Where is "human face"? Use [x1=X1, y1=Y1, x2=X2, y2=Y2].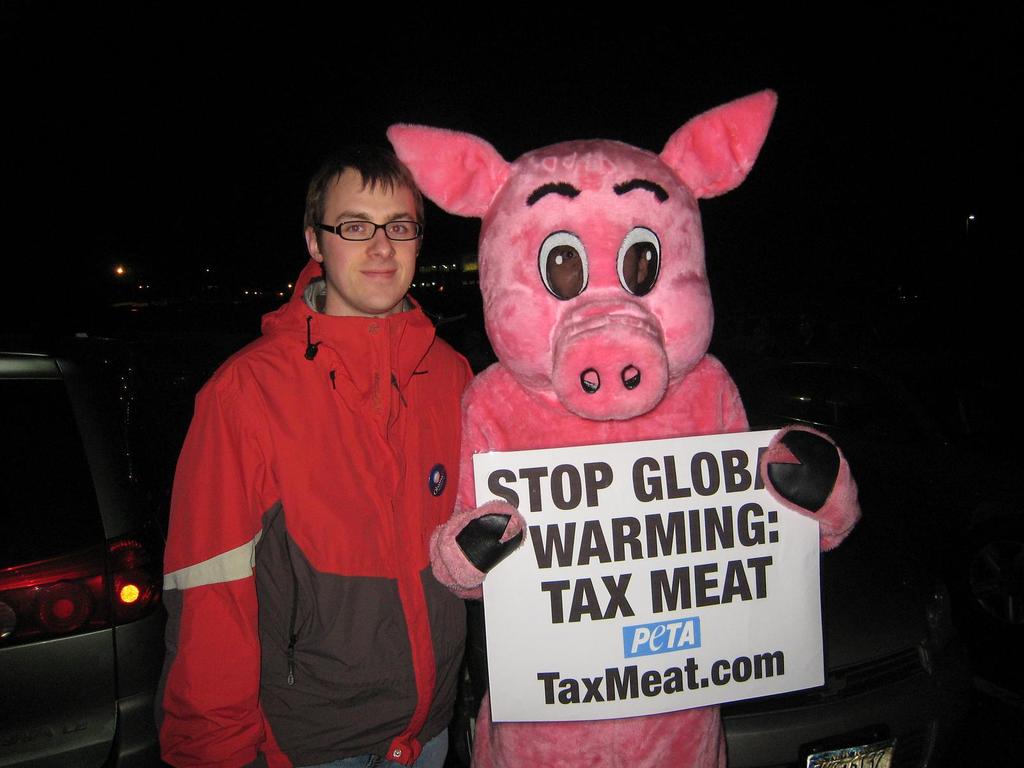
[x1=320, y1=168, x2=423, y2=311].
